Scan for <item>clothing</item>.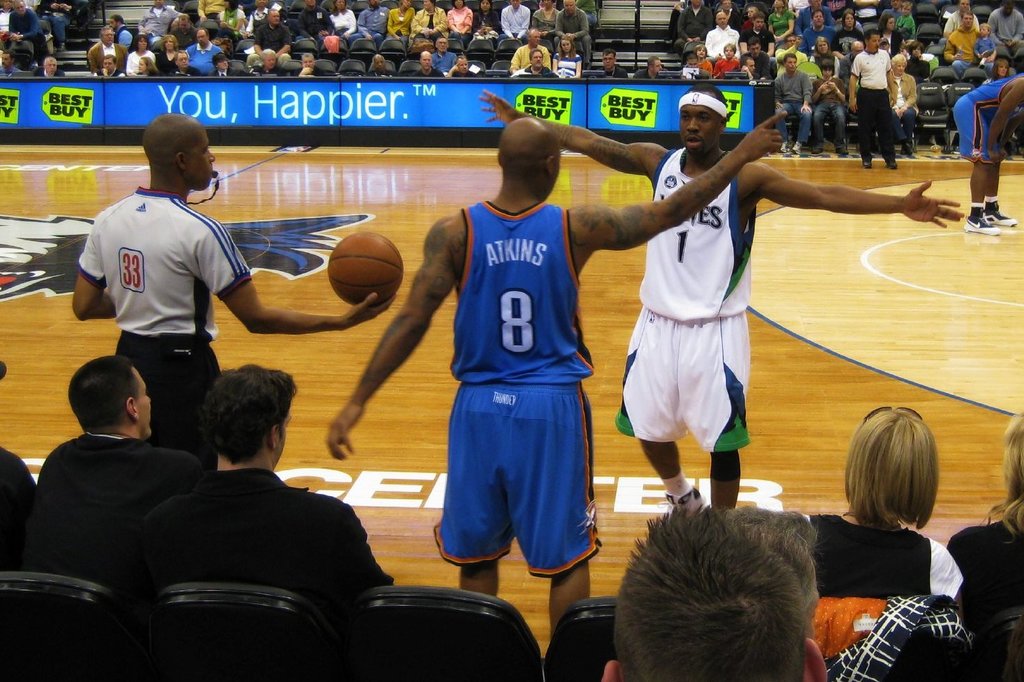
Scan result: (429,203,604,581).
